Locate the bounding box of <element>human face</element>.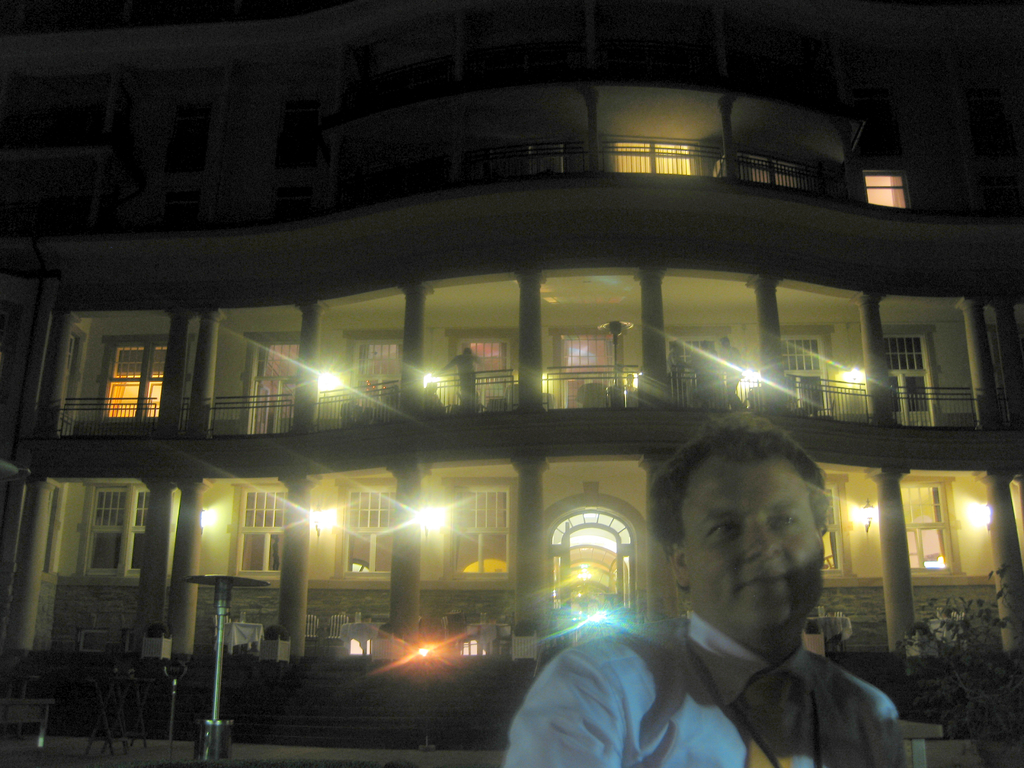
Bounding box: left=674, top=449, right=825, bottom=633.
